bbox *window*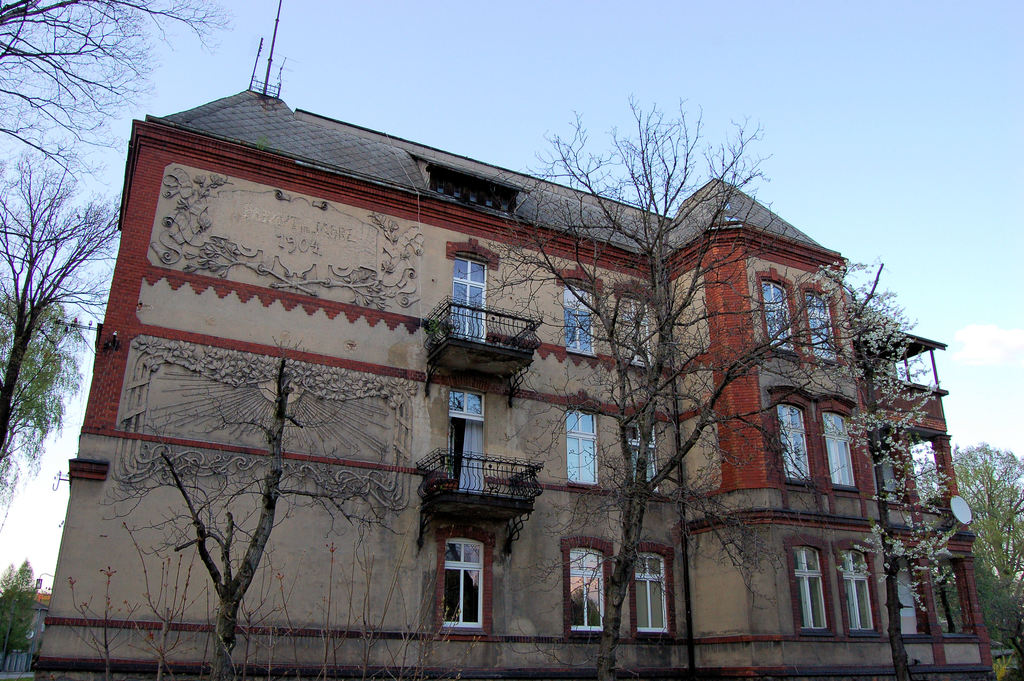
{"x1": 570, "y1": 539, "x2": 616, "y2": 635}
